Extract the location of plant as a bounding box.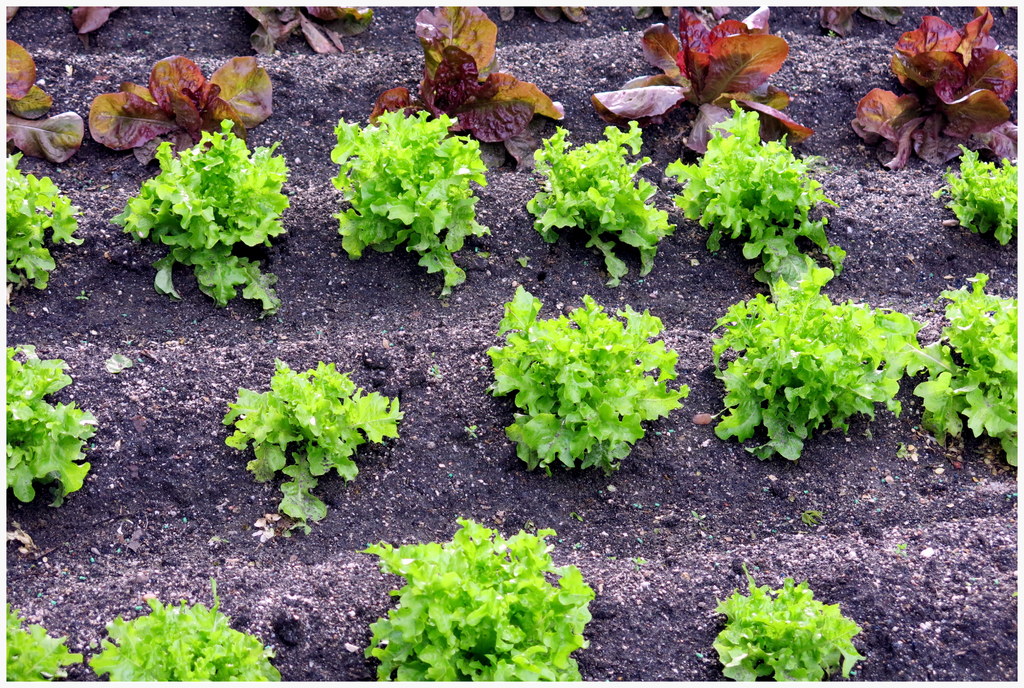
detection(653, 100, 851, 279).
